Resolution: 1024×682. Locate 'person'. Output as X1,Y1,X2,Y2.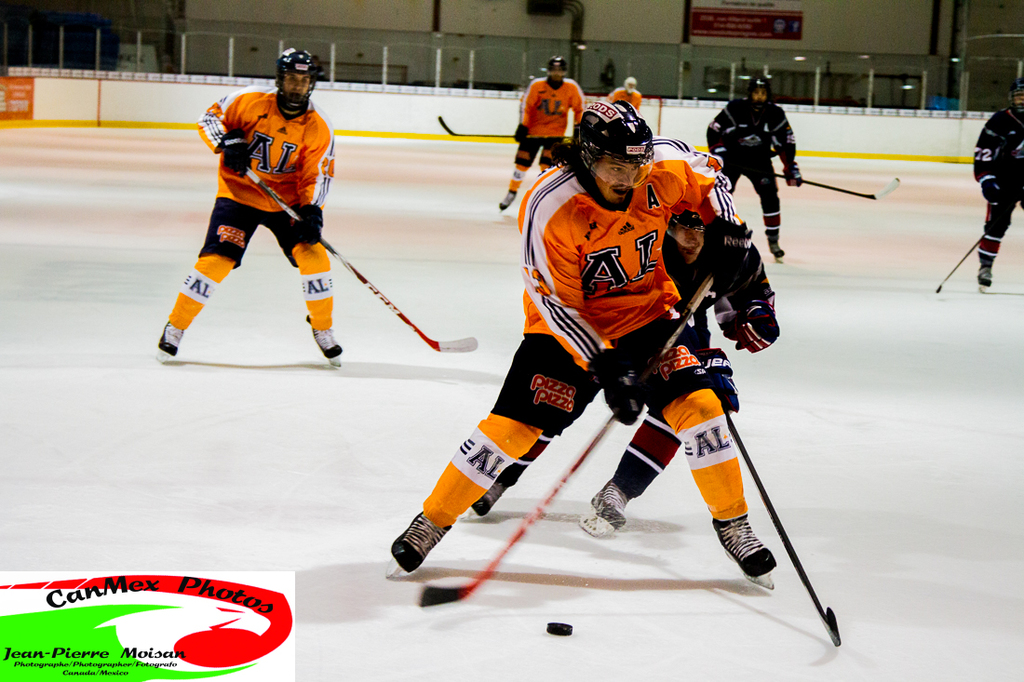
384,100,776,590.
